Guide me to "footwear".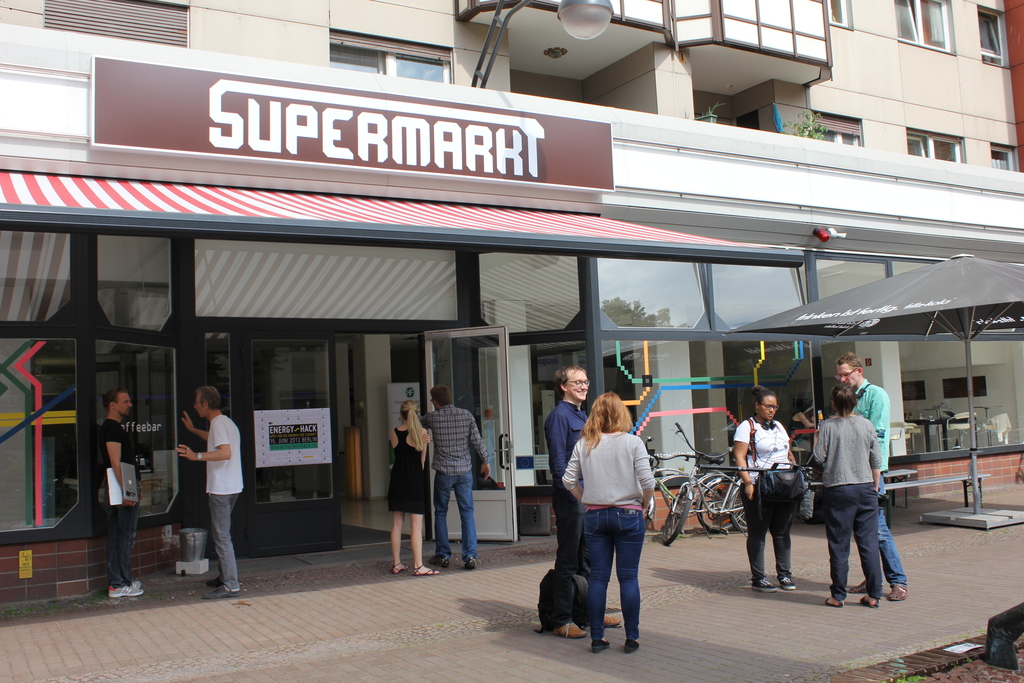
Guidance: x1=858 y1=593 x2=874 y2=609.
